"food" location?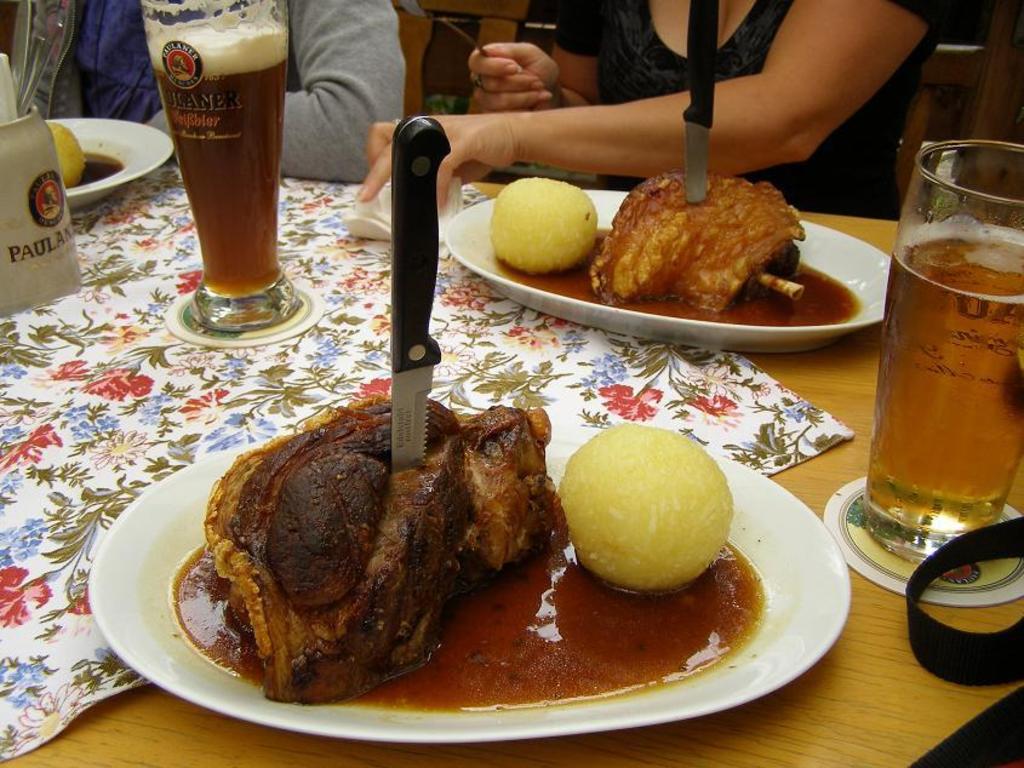
<box>204,400,557,706</box>
